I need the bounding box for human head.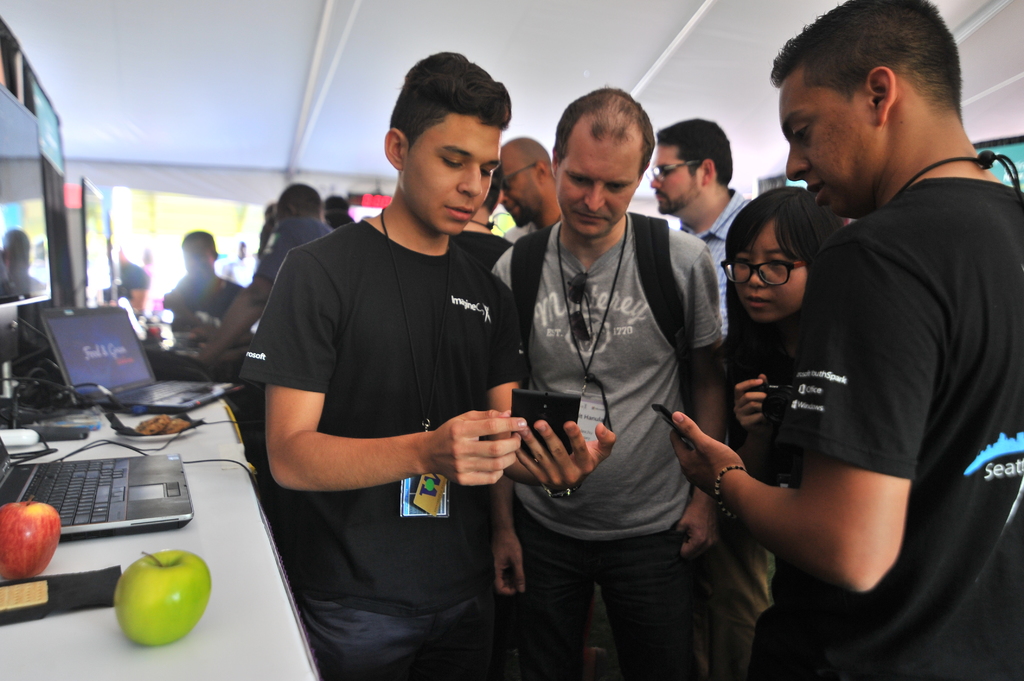
Here it is: Rect(477, 167, 504, 210).
